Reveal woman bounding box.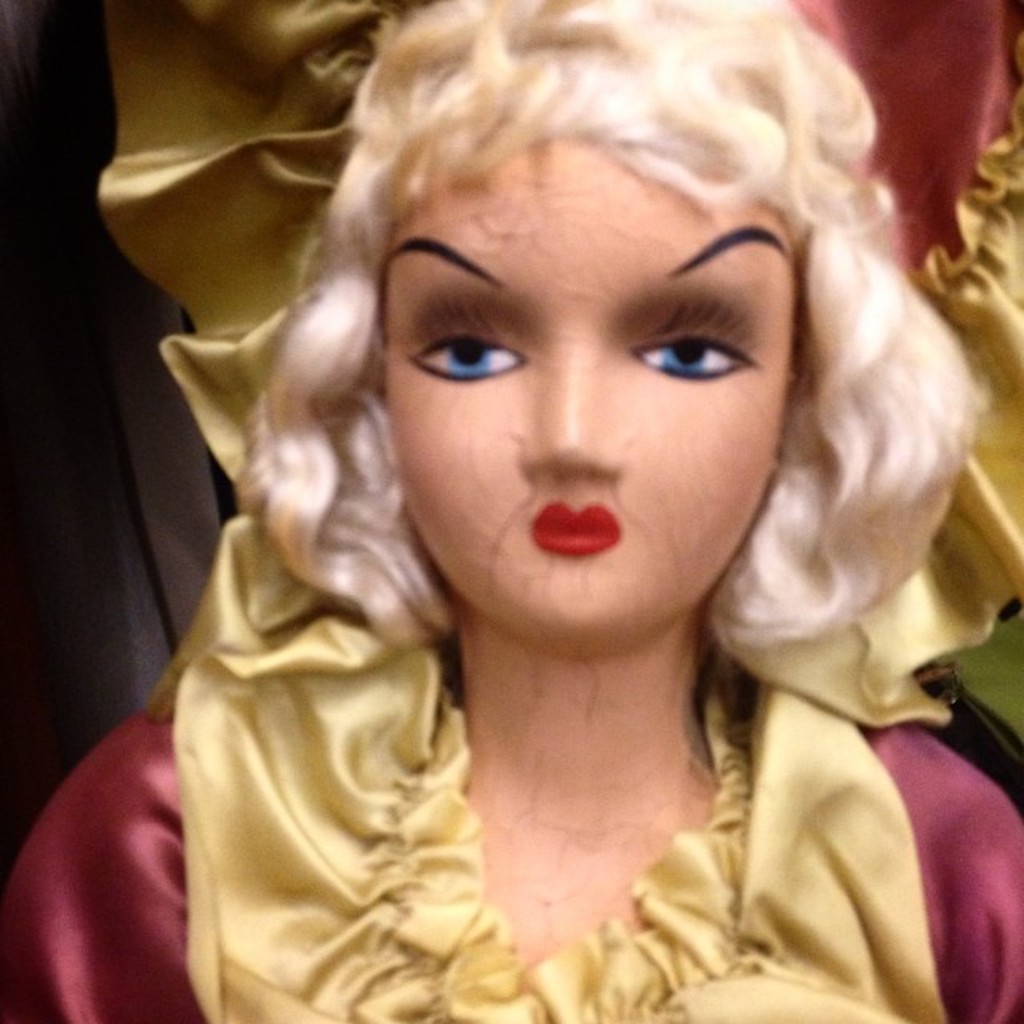
Revealed: x1=5 y1=3 x2=1022 y2=1022.
